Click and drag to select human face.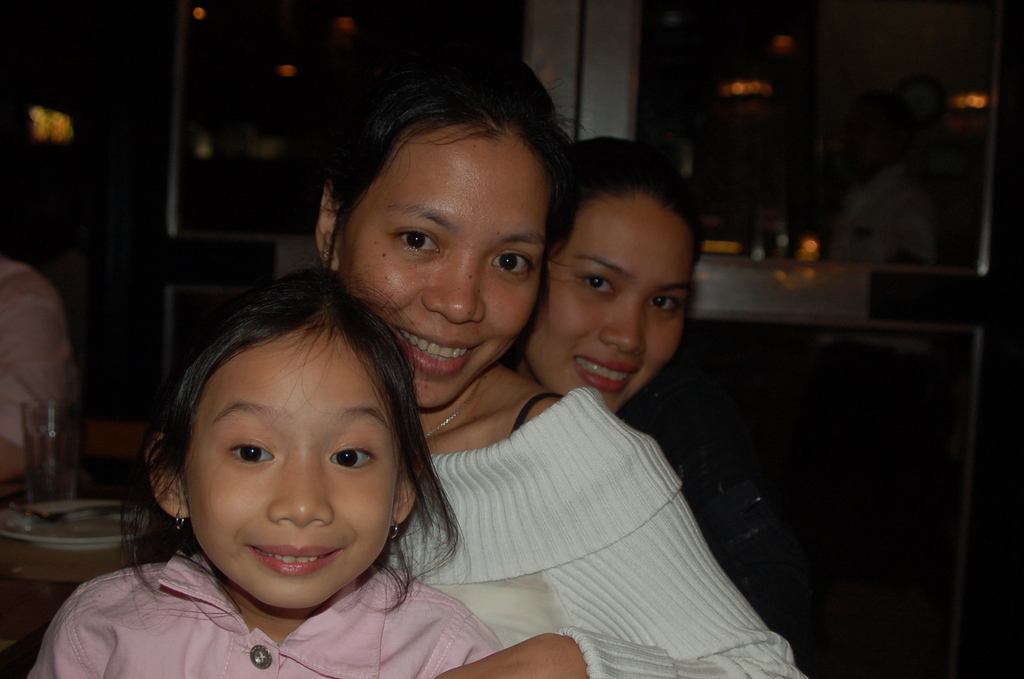
Selection: box=[335, 126, 547, 410].
